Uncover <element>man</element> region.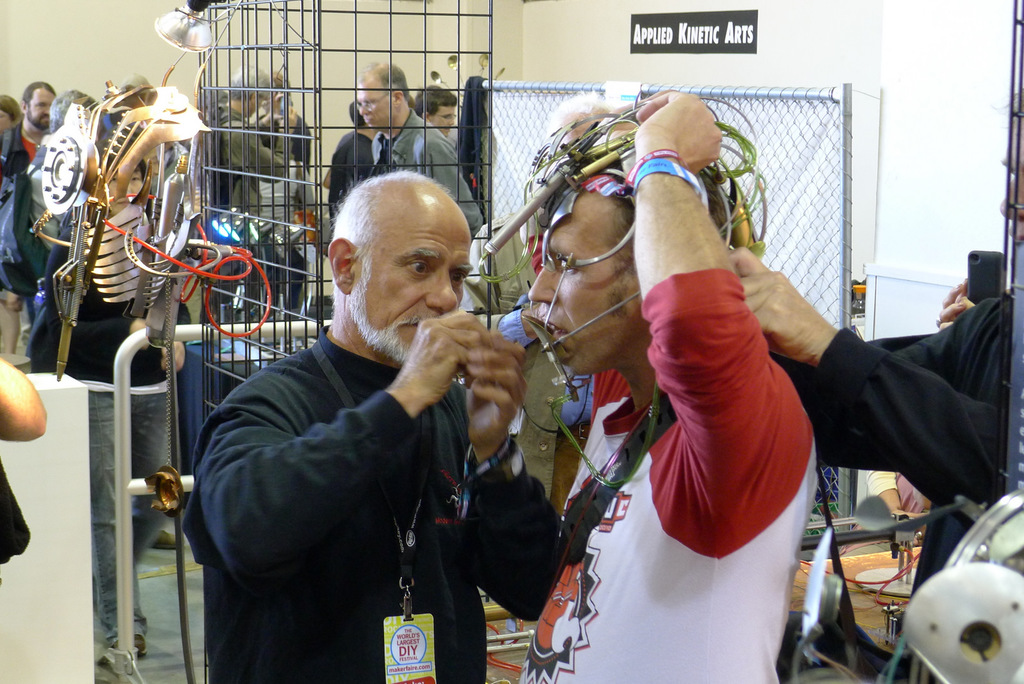
Uncovered: [x1=211, y1=71, x2=292, y2=222].
